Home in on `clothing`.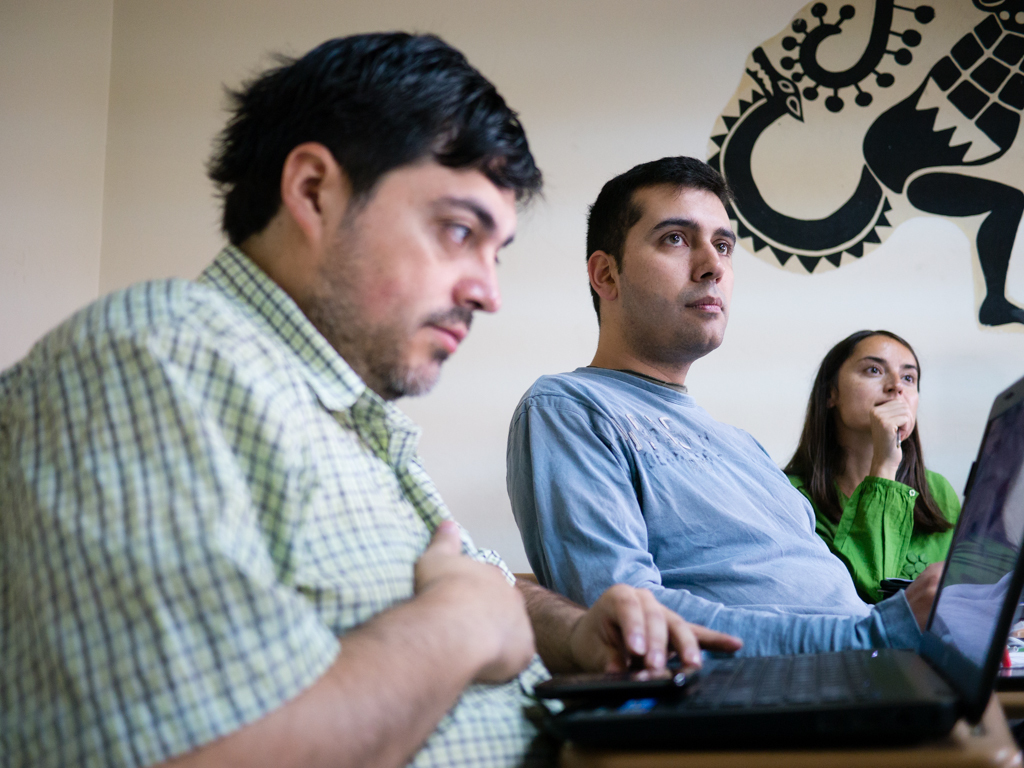
Homed in at Rect(792, 472, 961, 601).
